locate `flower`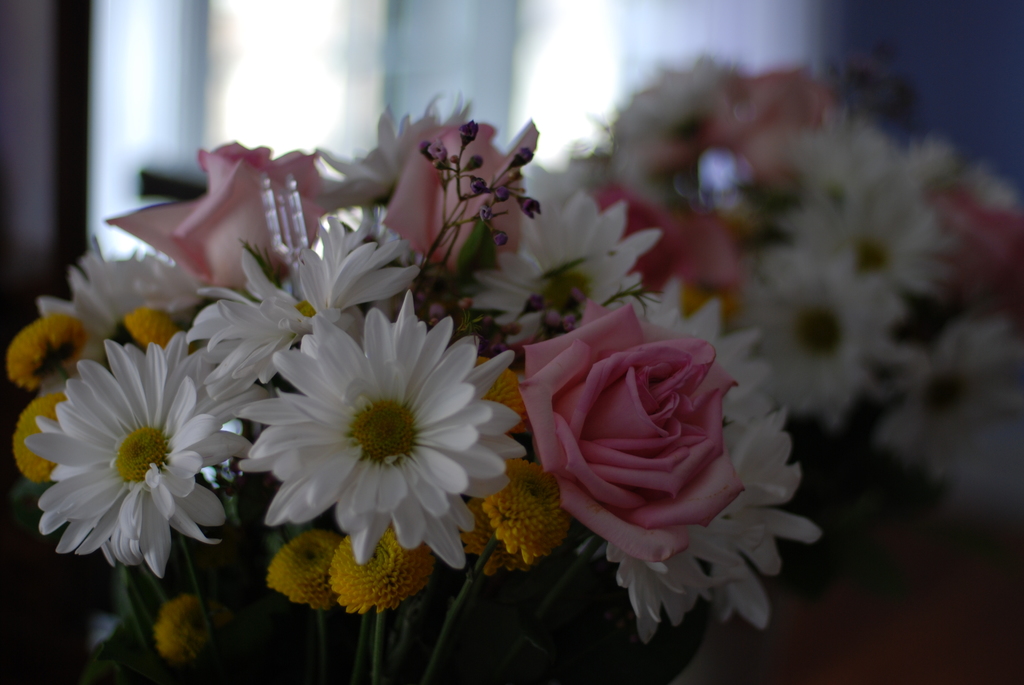
bbox=[237, 315, 515, 577]
